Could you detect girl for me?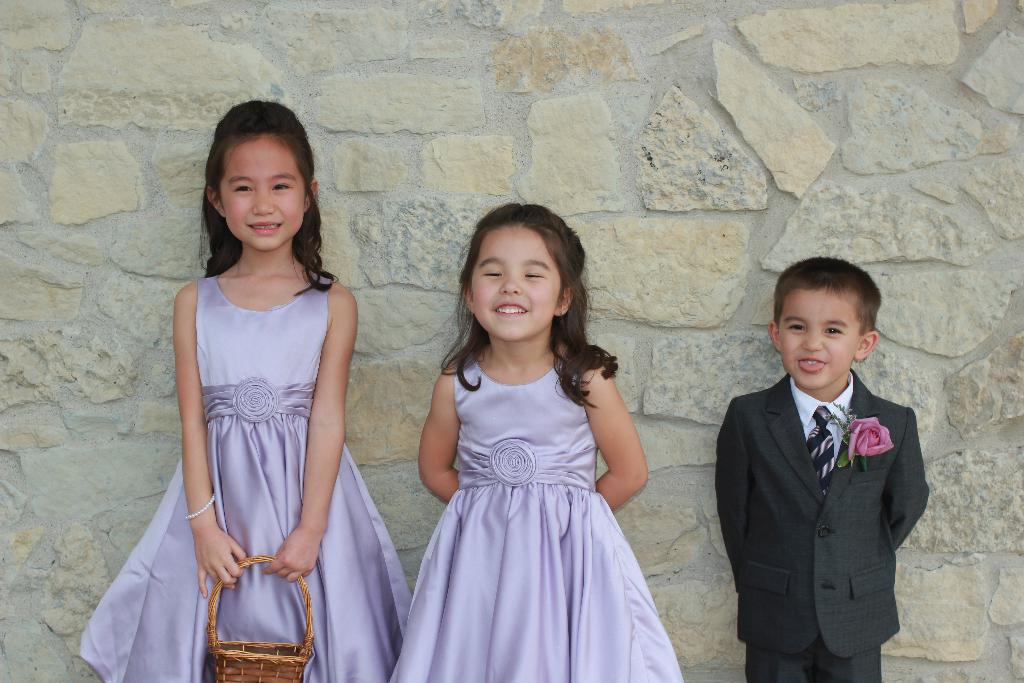
Detection result: <region>70, 99, 412, 682</region>.
